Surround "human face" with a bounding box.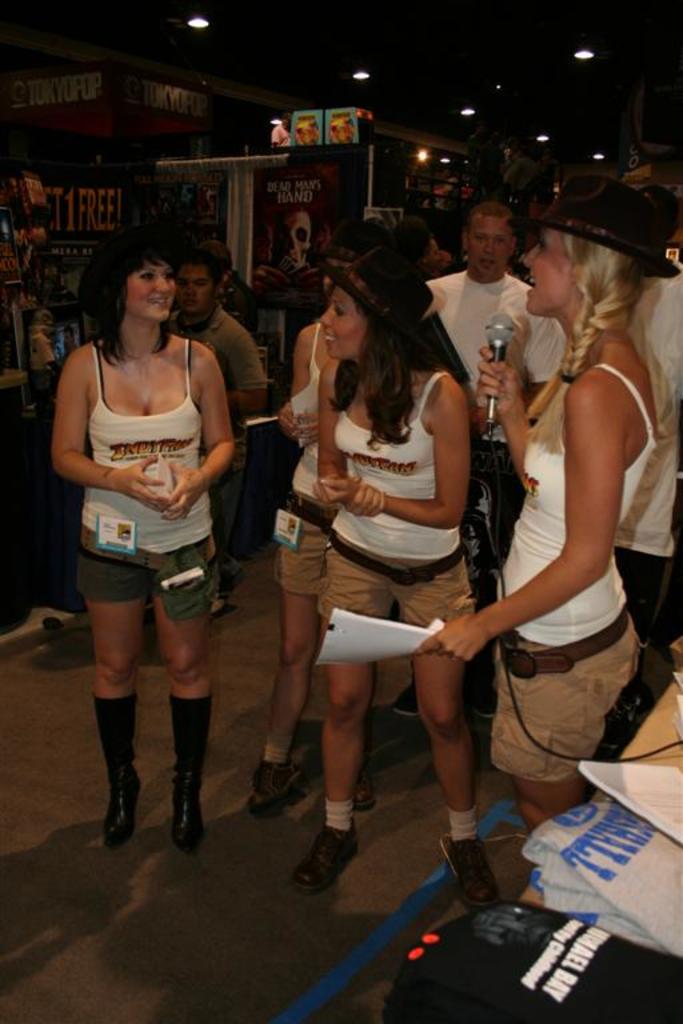
128 260 177 327.
